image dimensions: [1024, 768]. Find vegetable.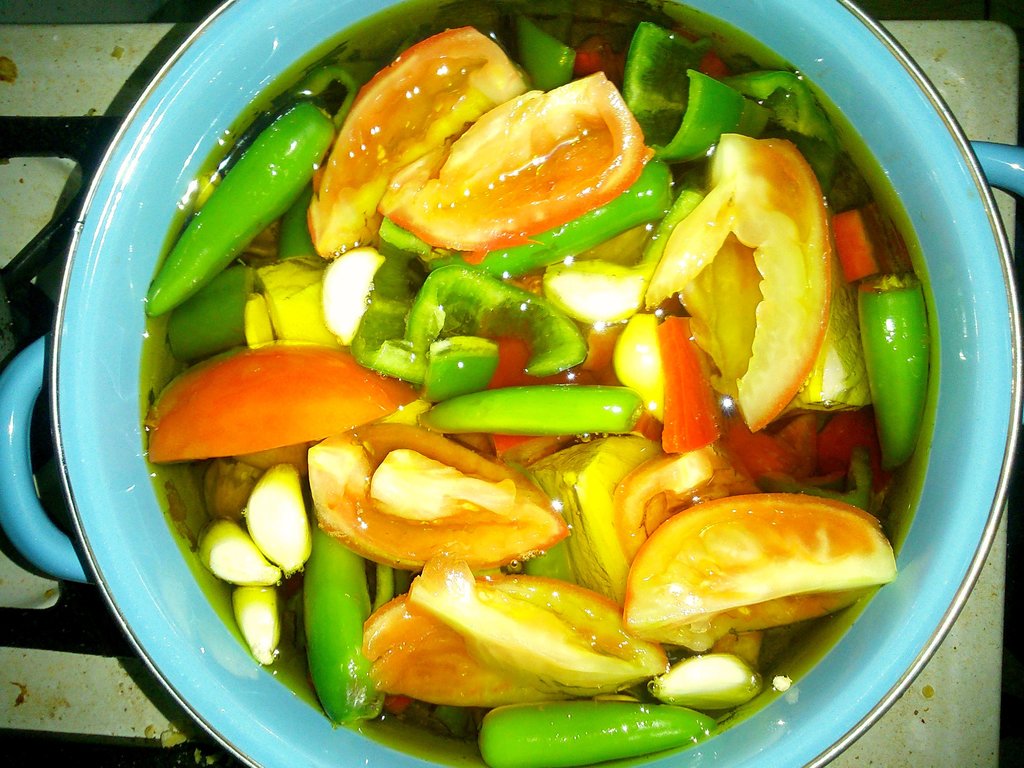
bbox(833, 206, 915, 289).
